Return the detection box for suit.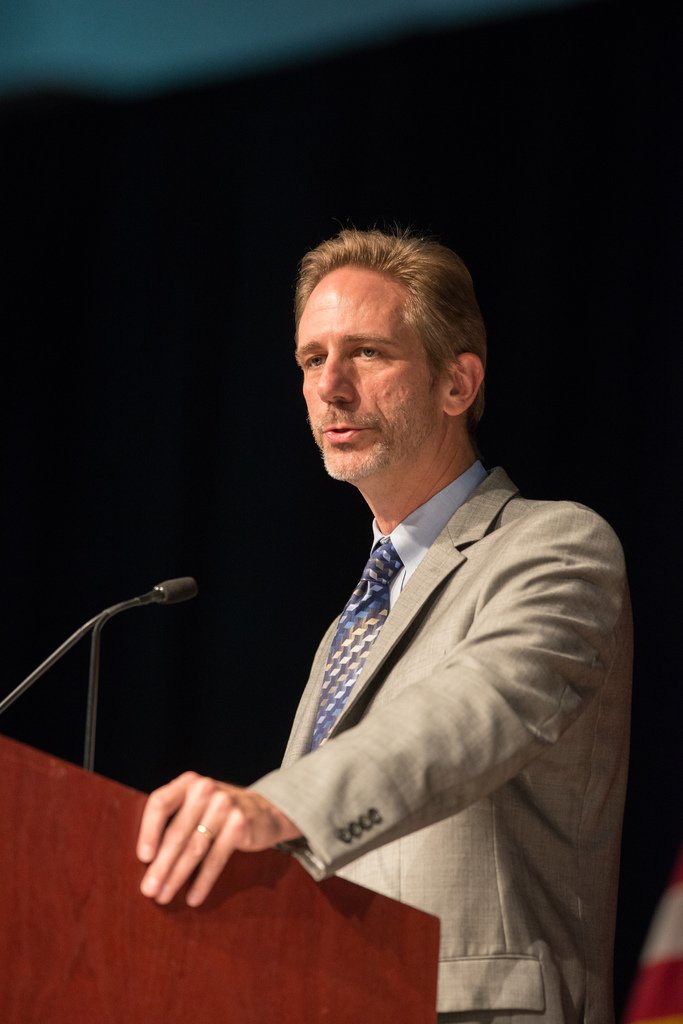
bbox=[204, 404, 636, 978].
